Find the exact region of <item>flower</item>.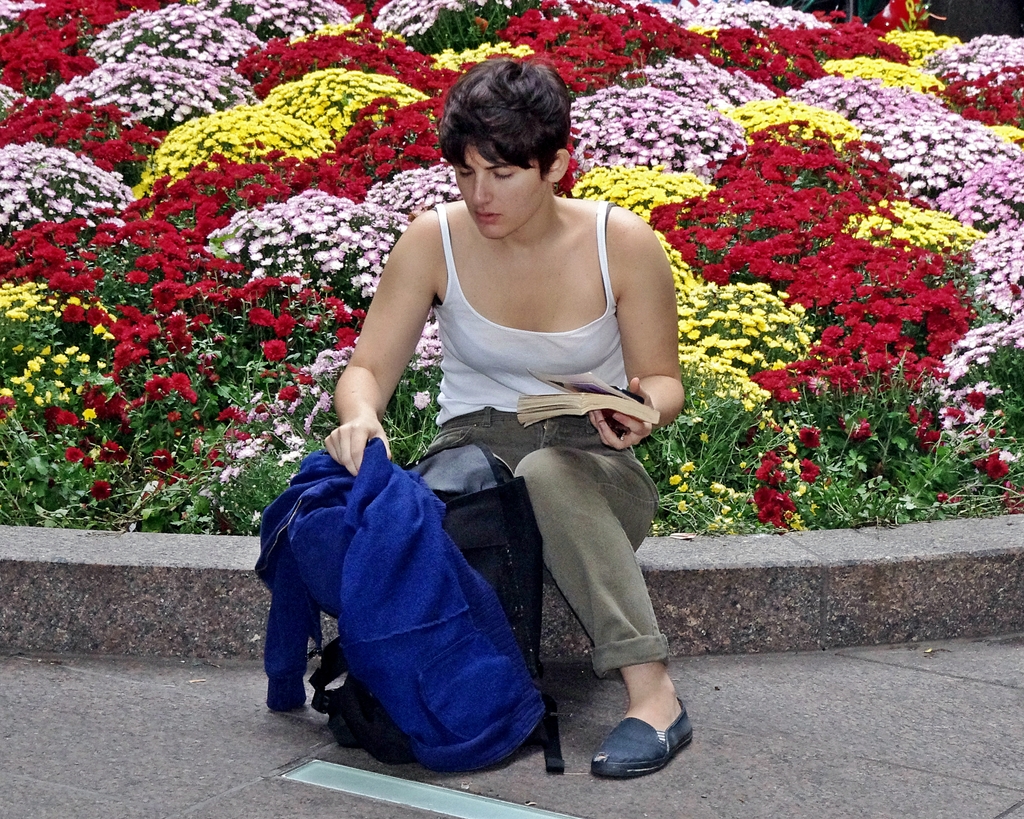
Exact region: [x1=737, y1=489, x2=749, y2=500].
